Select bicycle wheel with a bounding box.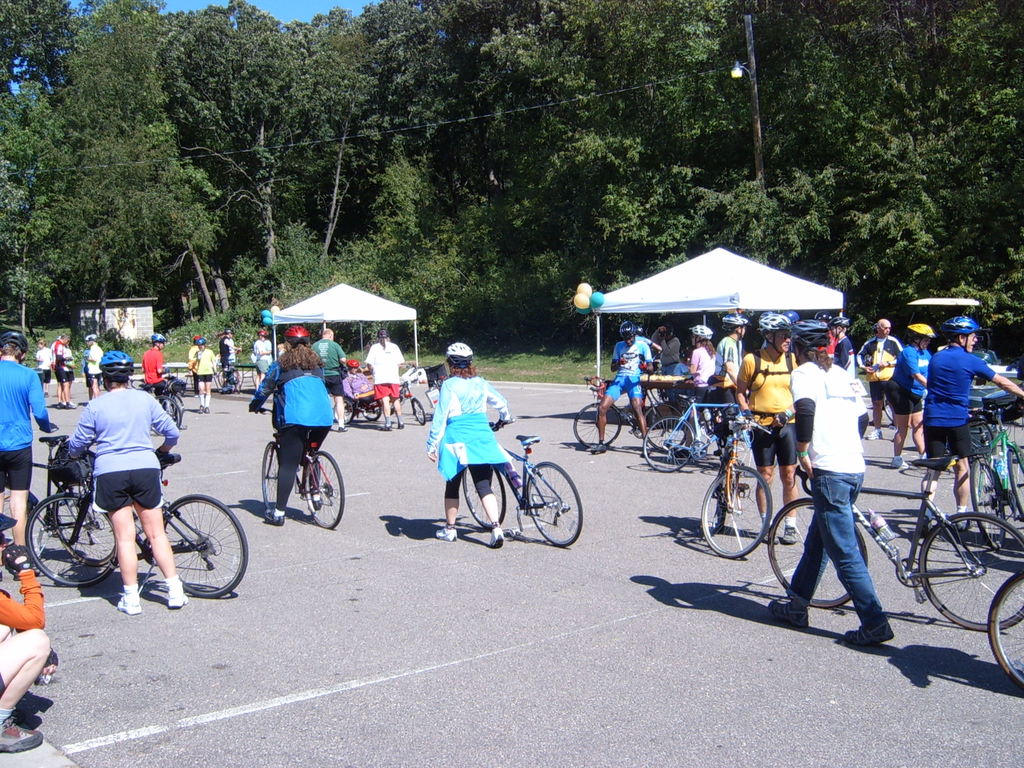
(x1=698, y1=462, x2=773, y2=559).
